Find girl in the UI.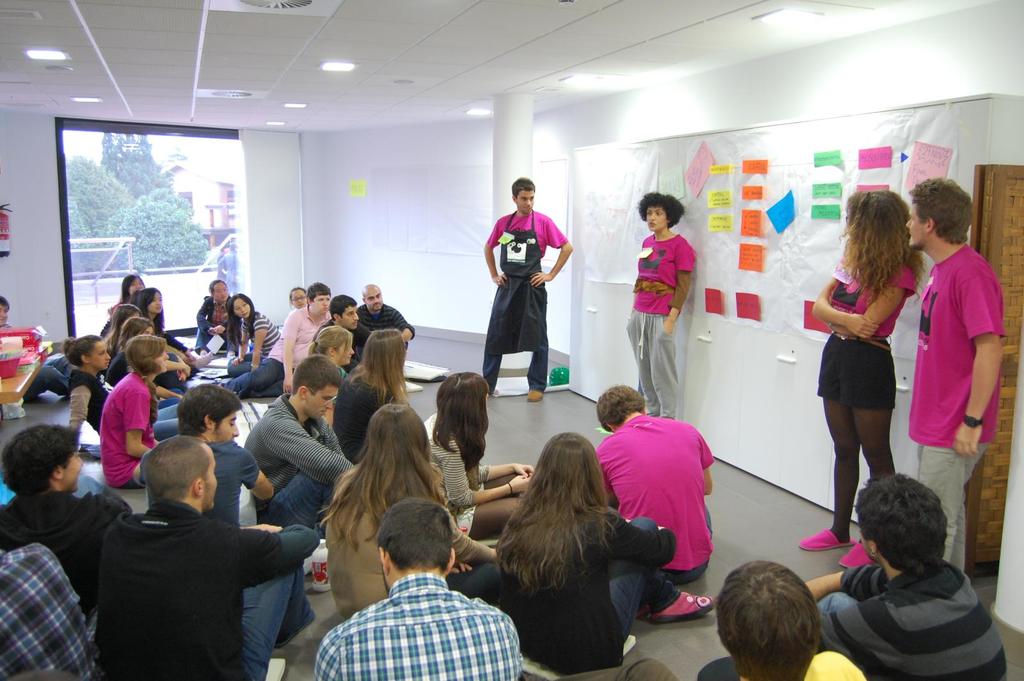
UI element at (x1=221, y1=297, x2=278, y2=379).
